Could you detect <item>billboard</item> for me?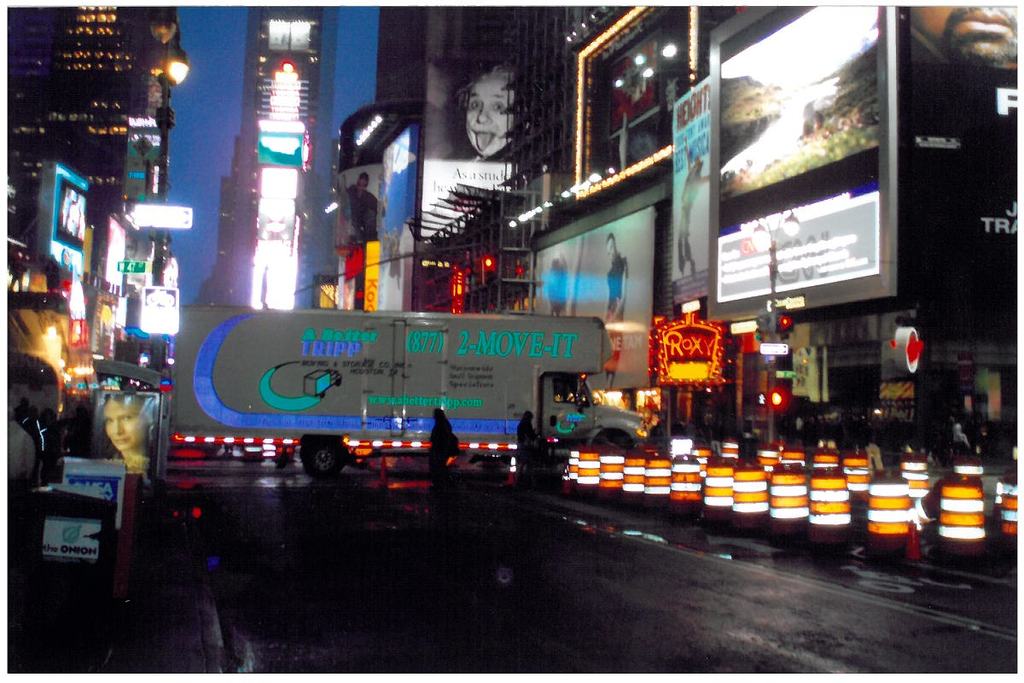
Detection result: Rect(531, 205, 653, 390).
